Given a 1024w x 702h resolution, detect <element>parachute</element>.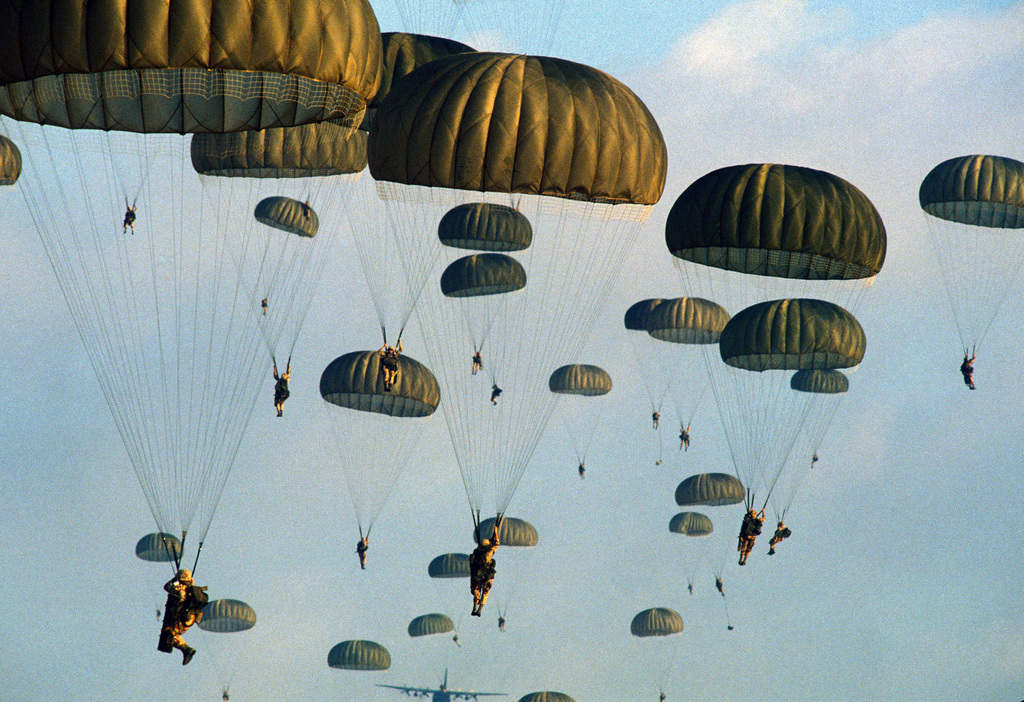
left=403, top=610, right=454, bottom=694.
